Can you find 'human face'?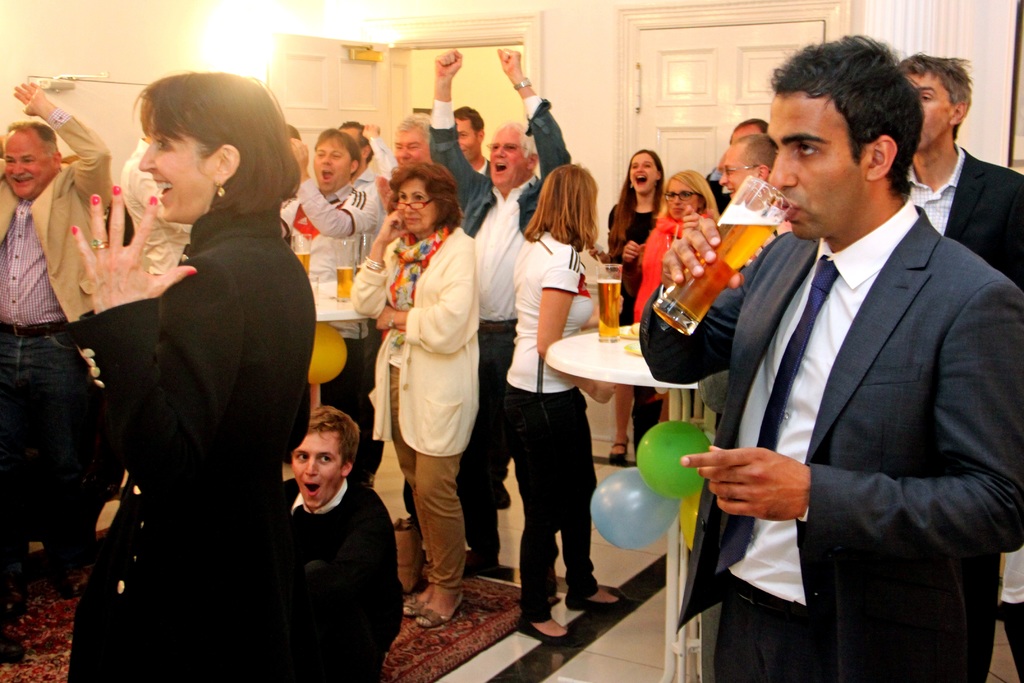
Yes, bounding box: {"x1": 764, "y1": 92, "x2": 867, "y2": 238}.
